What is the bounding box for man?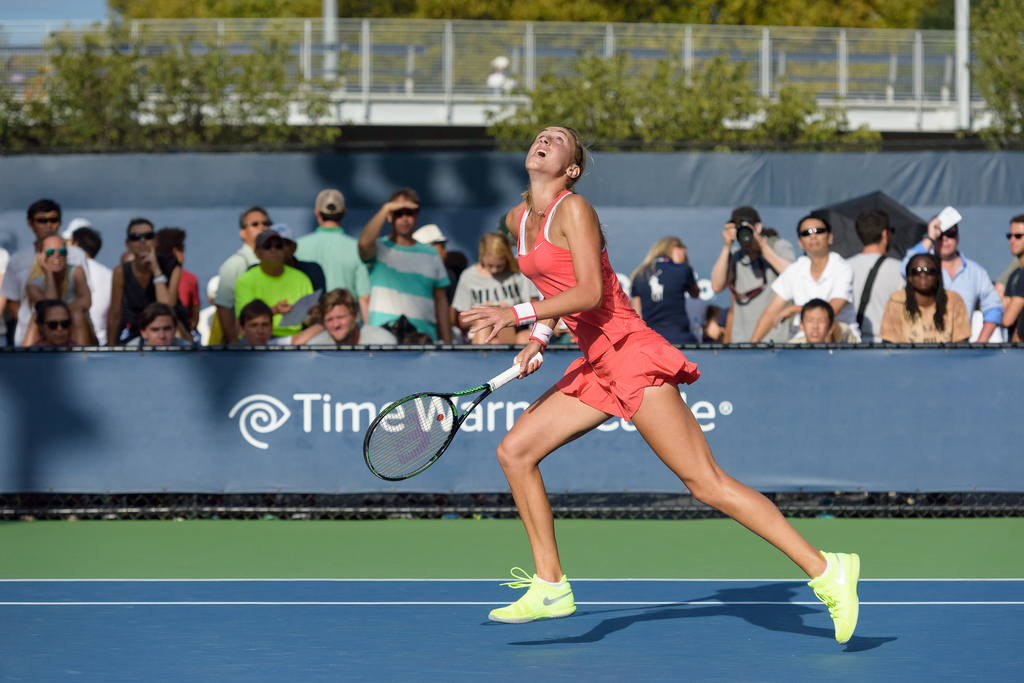
{"left": 410, "top": 225, "right": 450, "bottom": 260}.
